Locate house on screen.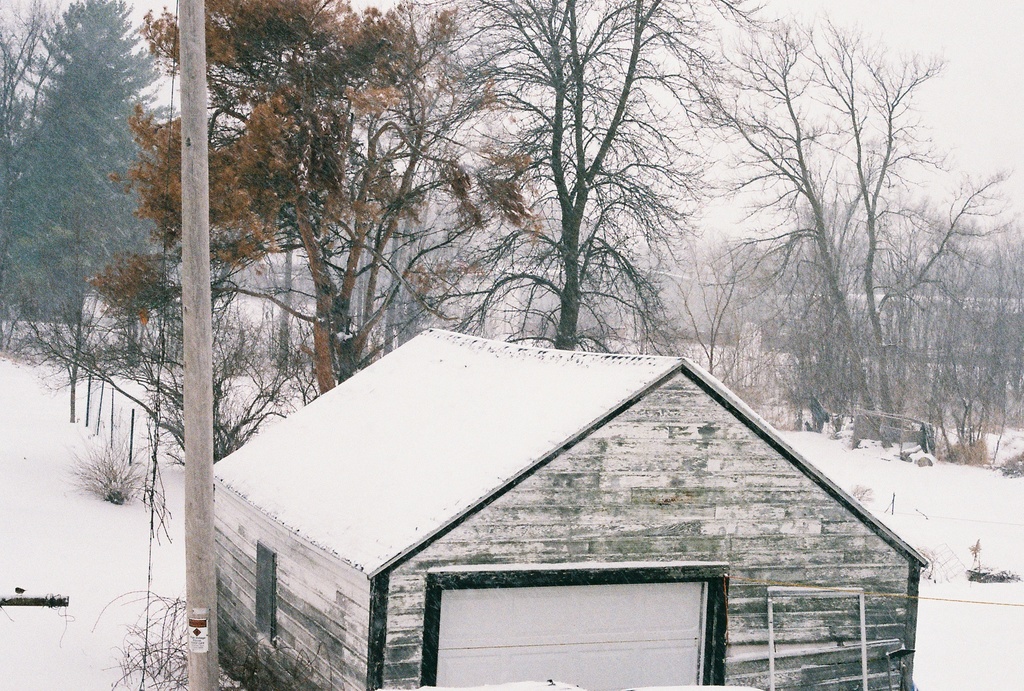
On screen at [left=210, top=357, right=935, bottom=690].
